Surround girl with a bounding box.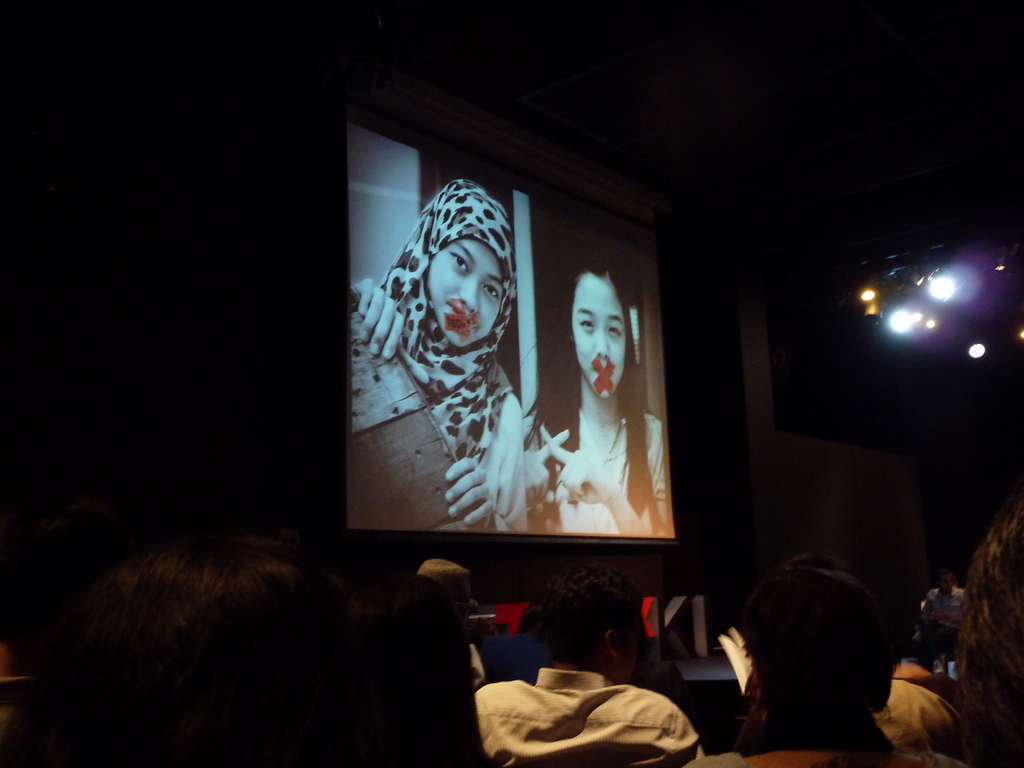
(x1=349, y1=175, x2=522, y2=534).
